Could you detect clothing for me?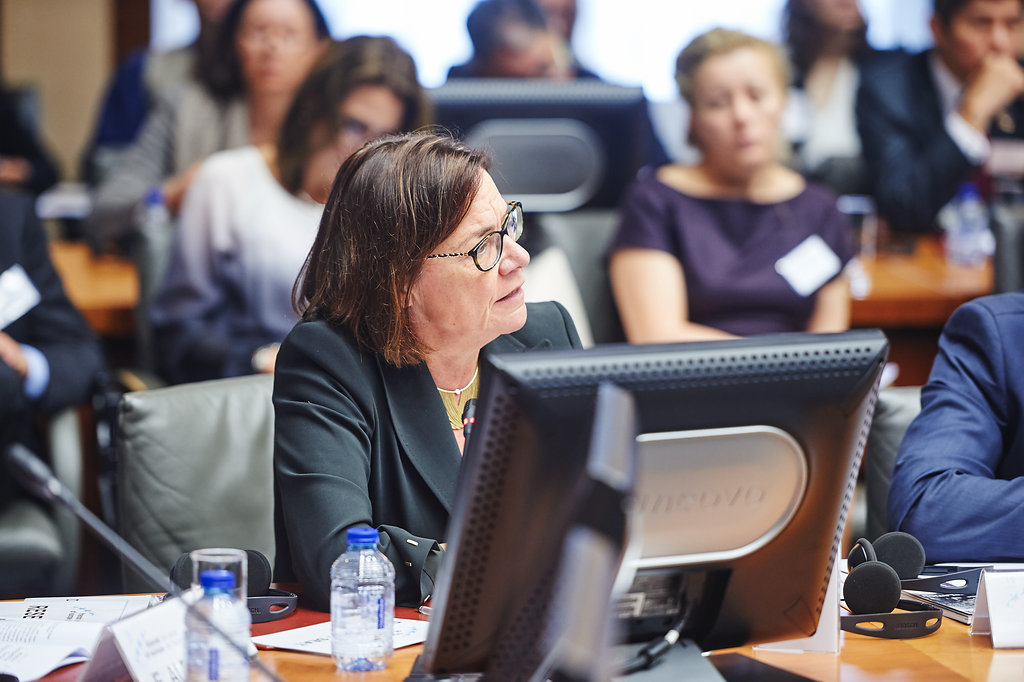
Detection result: box=[234, 260, 561, 623].
